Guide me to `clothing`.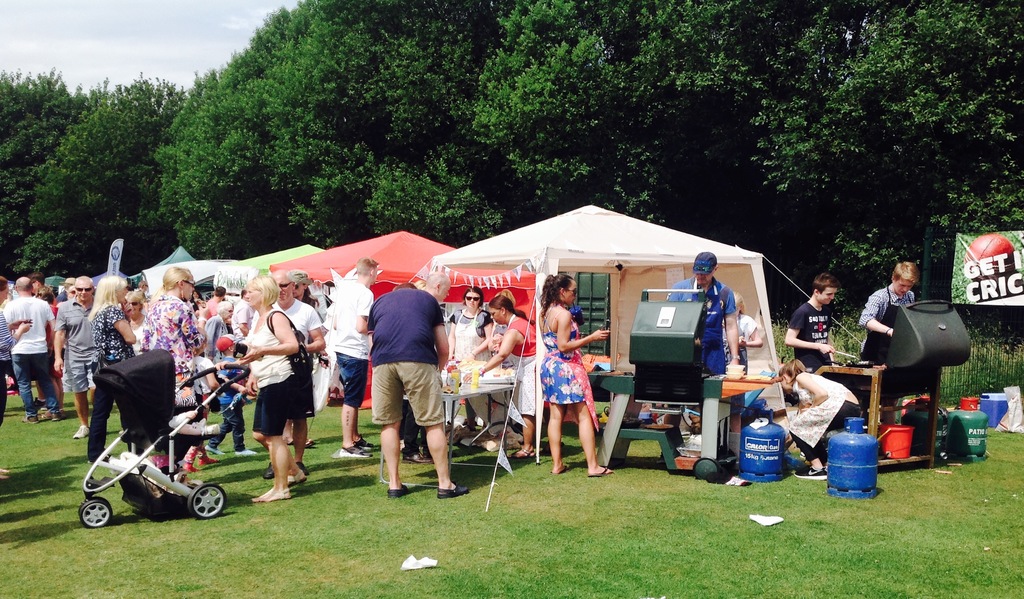
Guidance: <bbox>153, 300, 204, 369</bbox>.
